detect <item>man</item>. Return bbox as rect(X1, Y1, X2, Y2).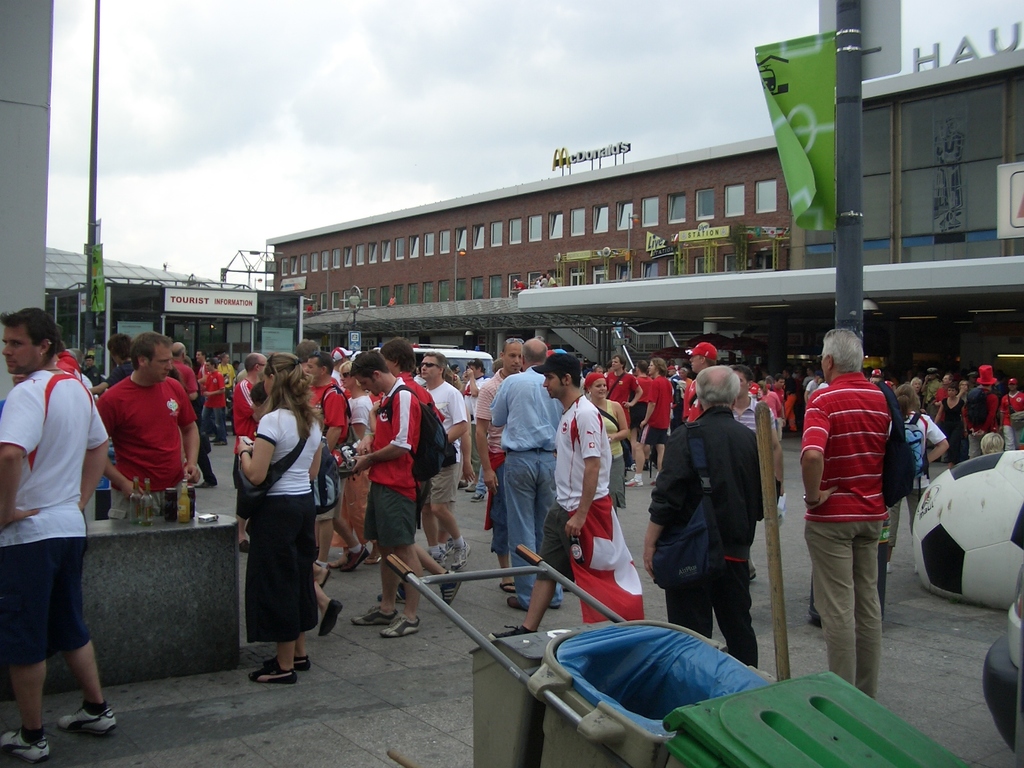
rect(201, 360, 232, 447).
